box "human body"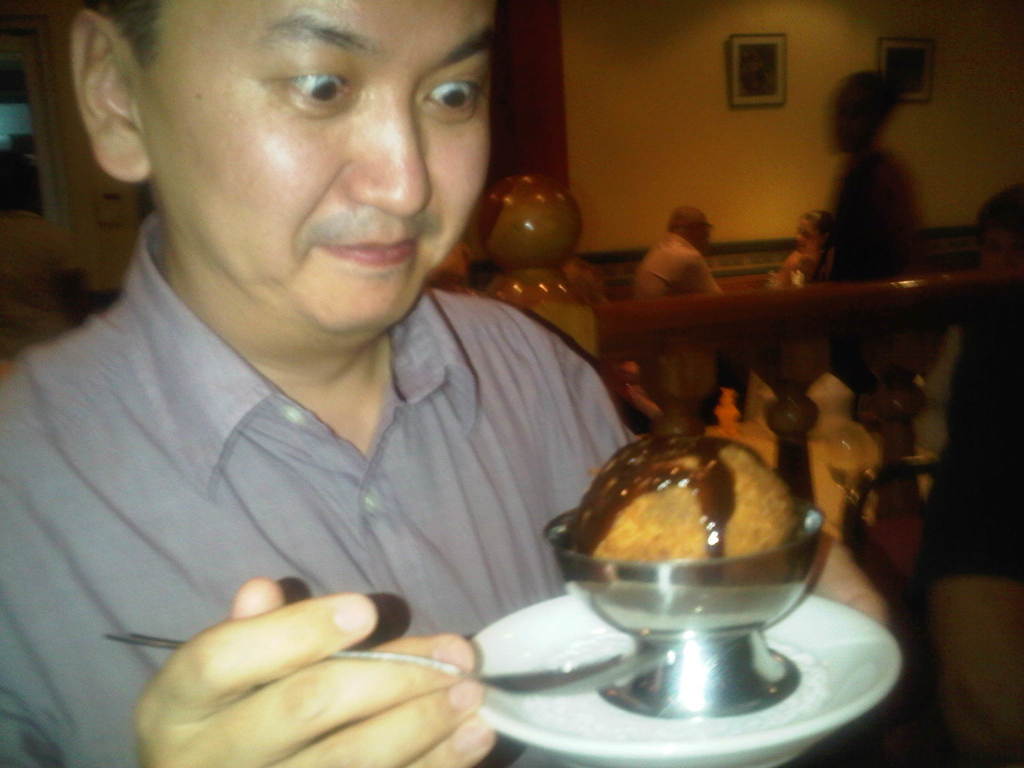
x1=11, y1=36, x2=684, y2=732
